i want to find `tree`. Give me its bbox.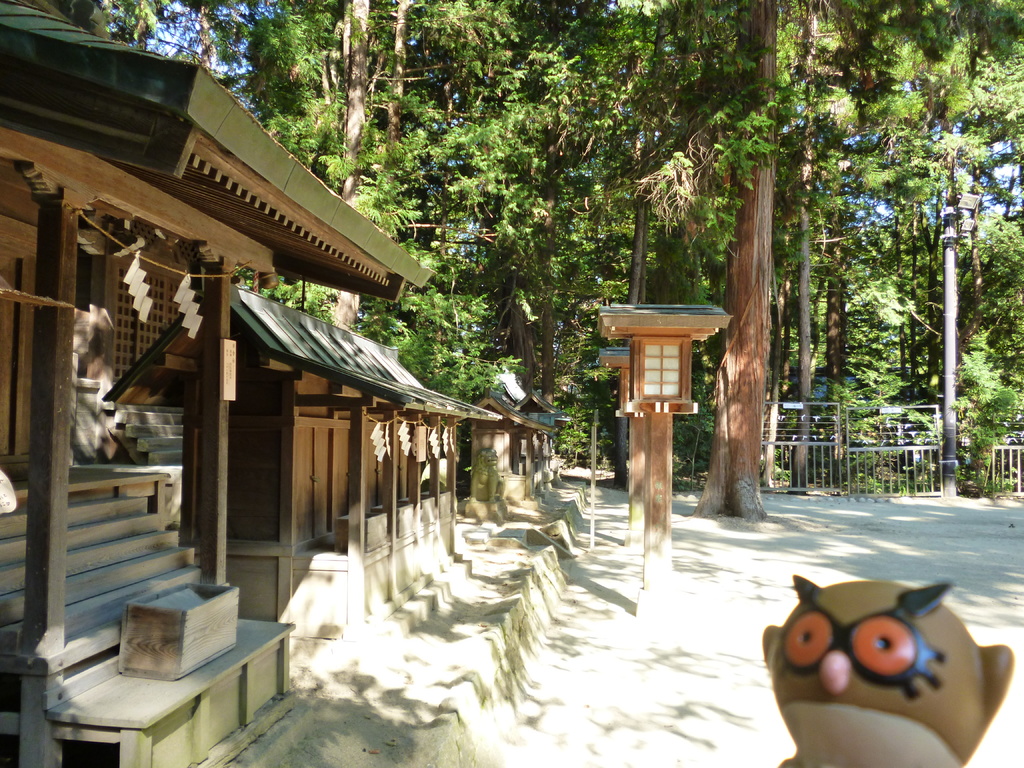
detection(887, 0, 1022, 505).
